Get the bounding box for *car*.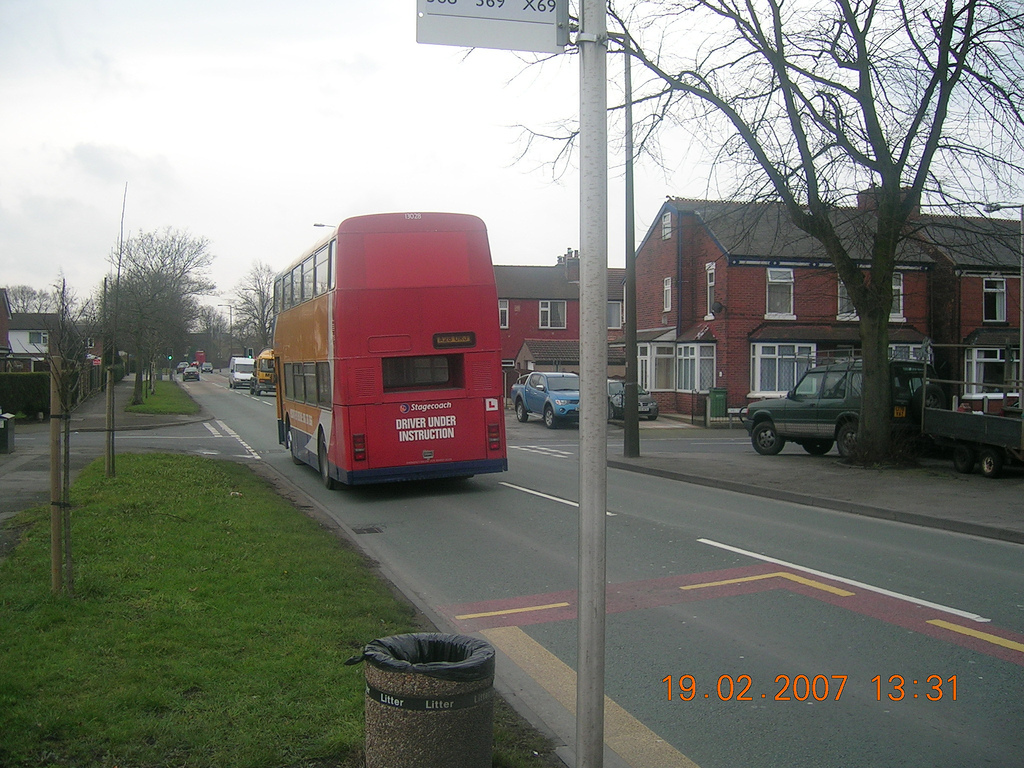
region(736, 348, 933, 464).
